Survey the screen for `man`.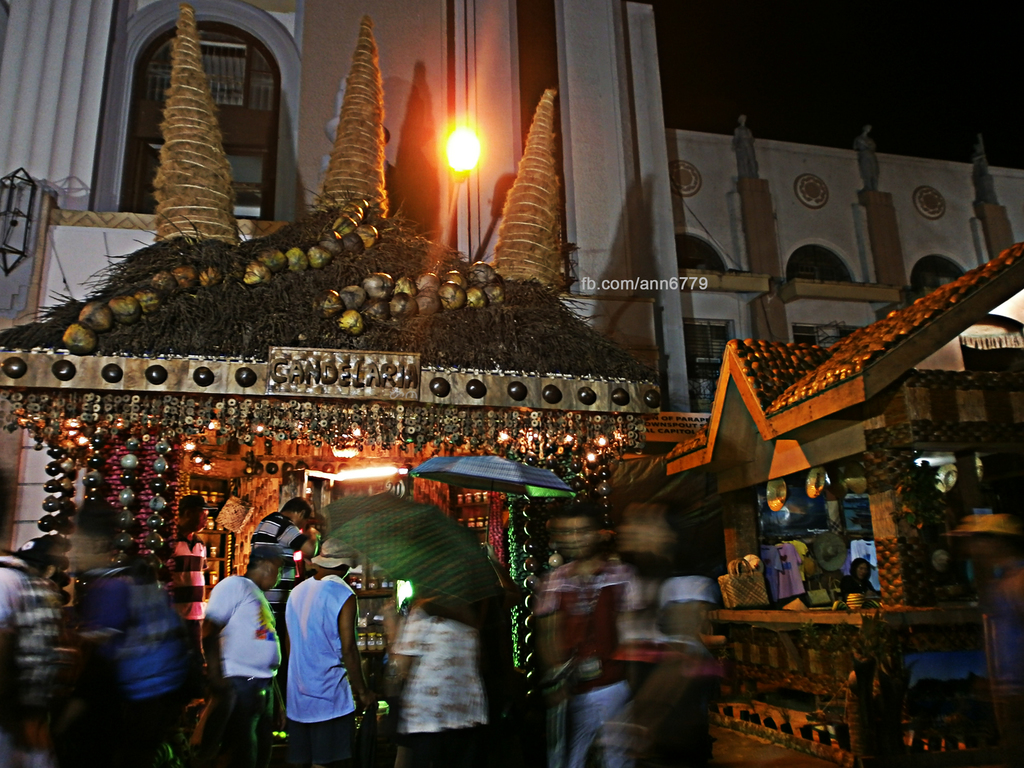
Survey found: bbox(251, 497, 323, 625).
